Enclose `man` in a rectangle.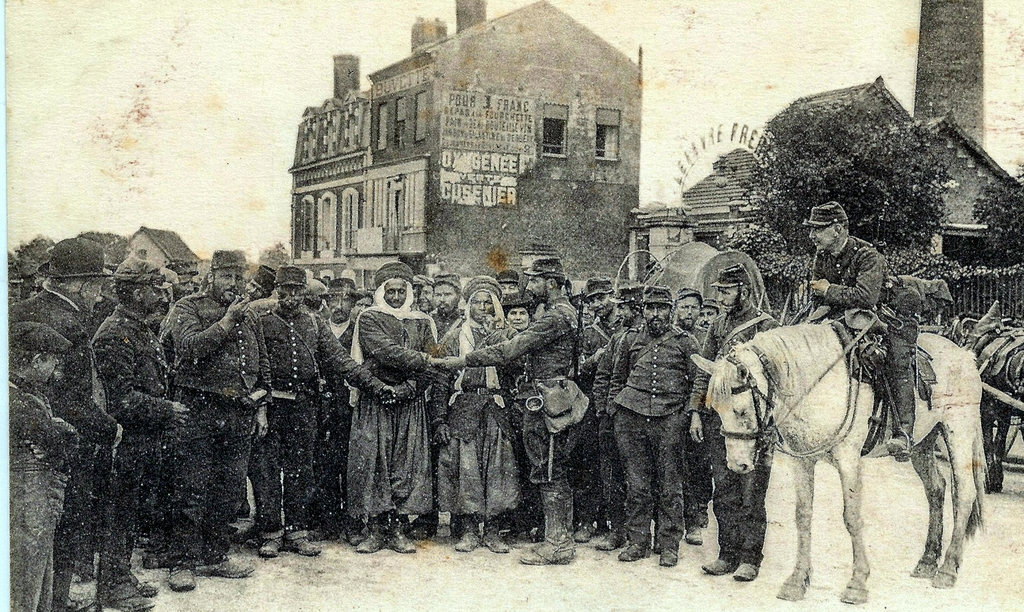
87 251 166 607.
